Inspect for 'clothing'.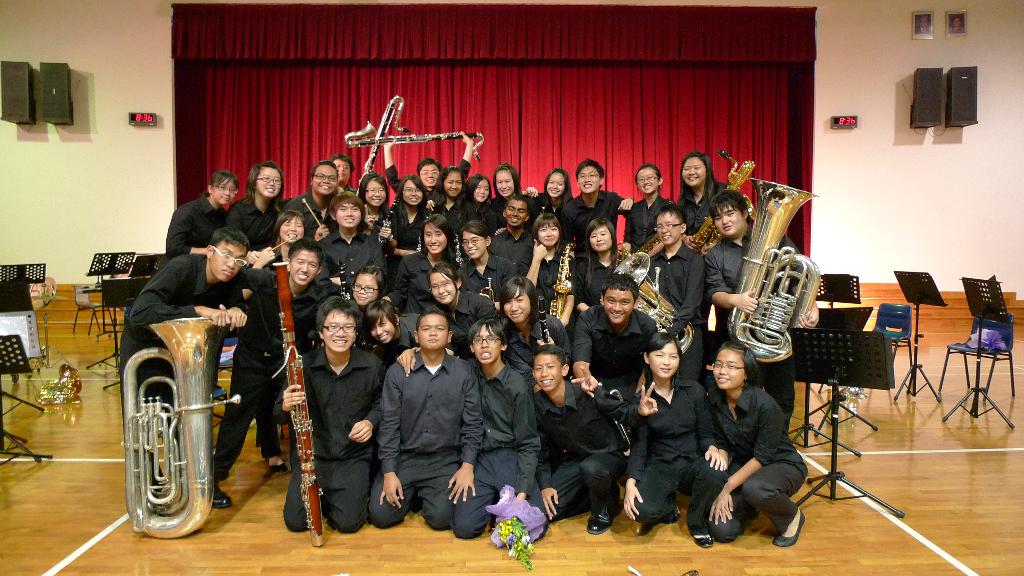
Inspection: bbox=(684, 192, 733, 252).
